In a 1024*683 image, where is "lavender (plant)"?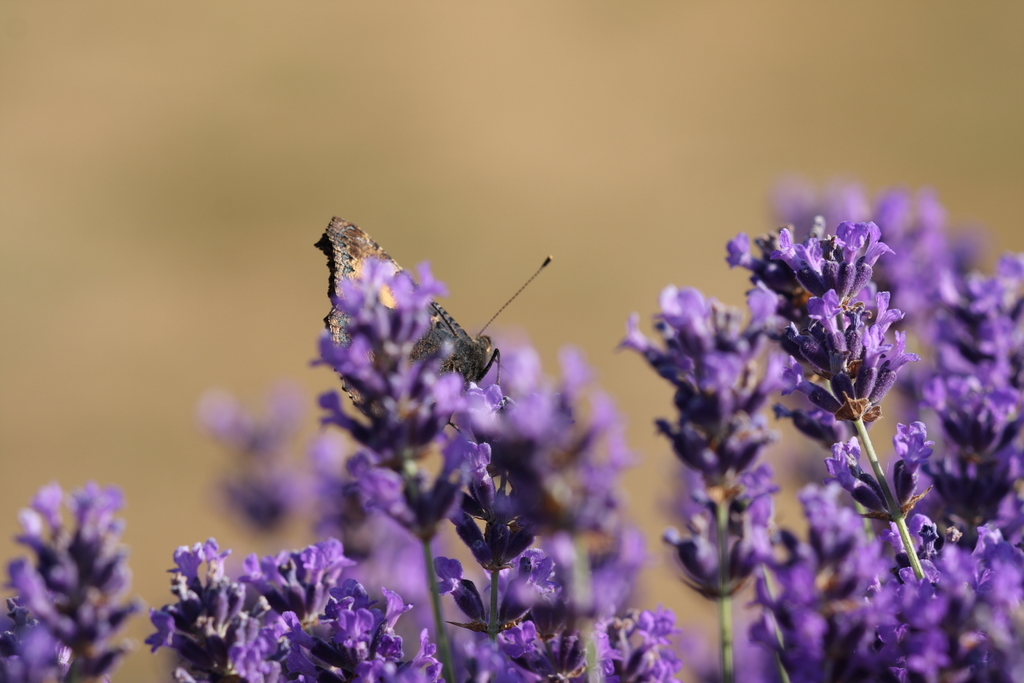
{"x1": 241, "y1": 531, "x2": 445, "y2": 682}.
